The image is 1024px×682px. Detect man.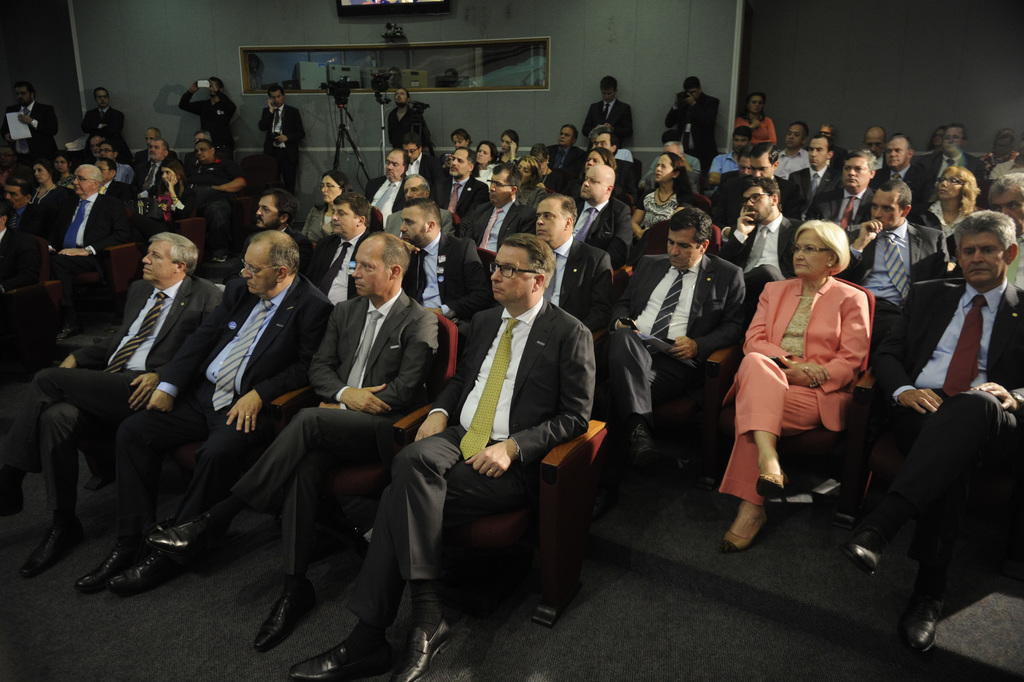
Detection: left=576, top=80, right=636, bottom=160.
